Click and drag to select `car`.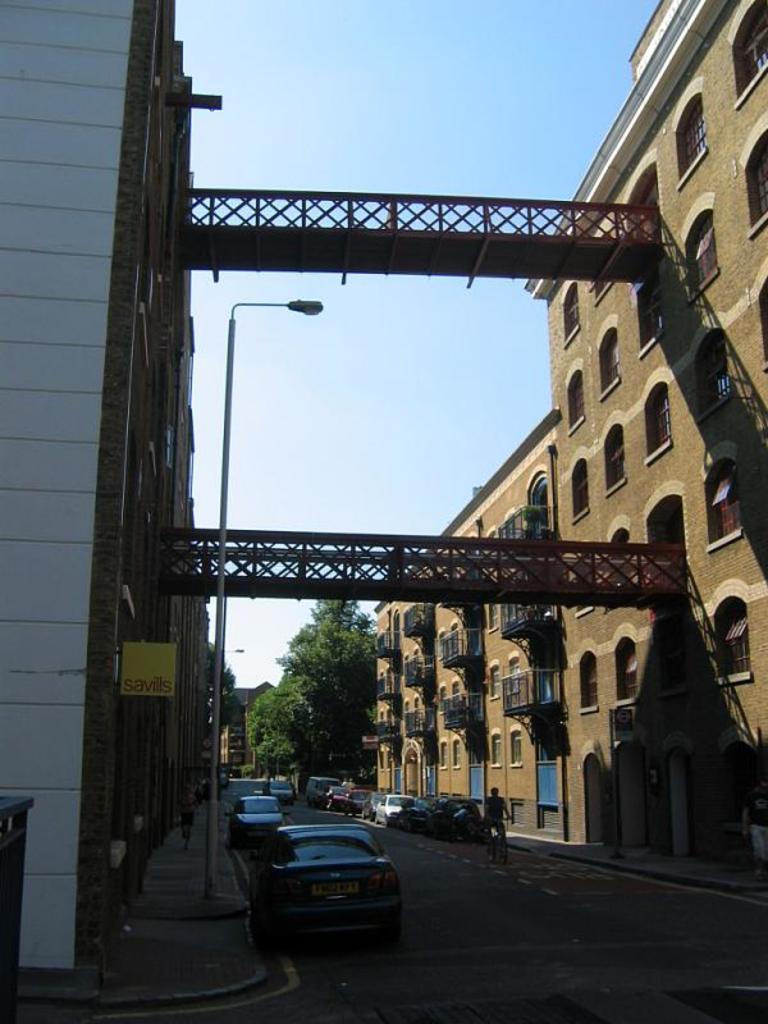
Selection: box(225, 796, 282, 841).
